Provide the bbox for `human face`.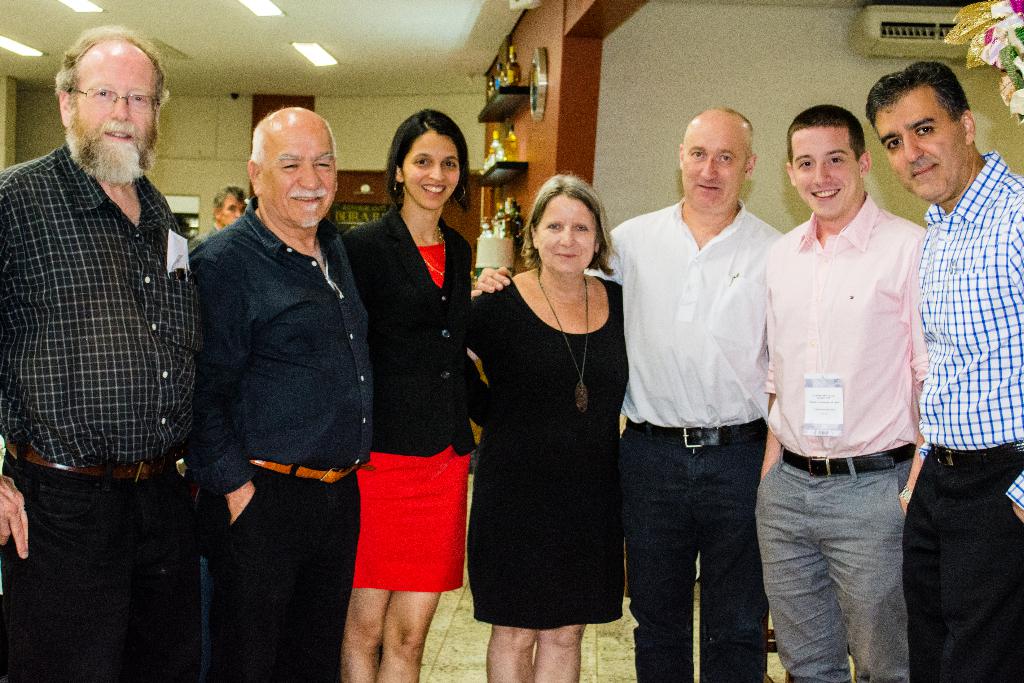
[796,126,860,220].
